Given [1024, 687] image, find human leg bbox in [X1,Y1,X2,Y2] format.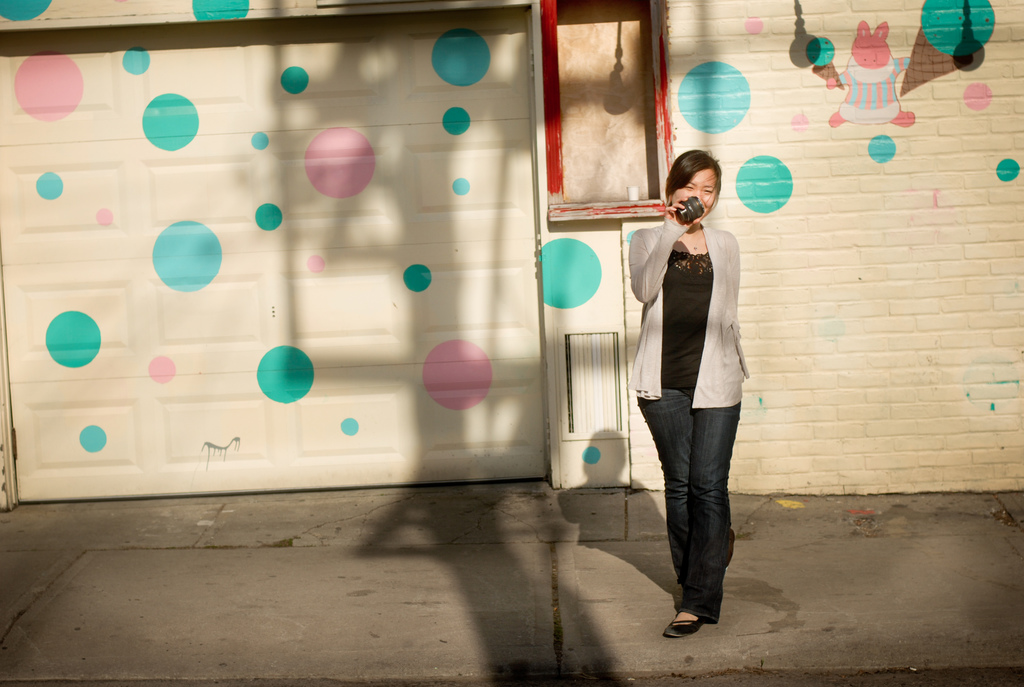
[639,387,716,622].
